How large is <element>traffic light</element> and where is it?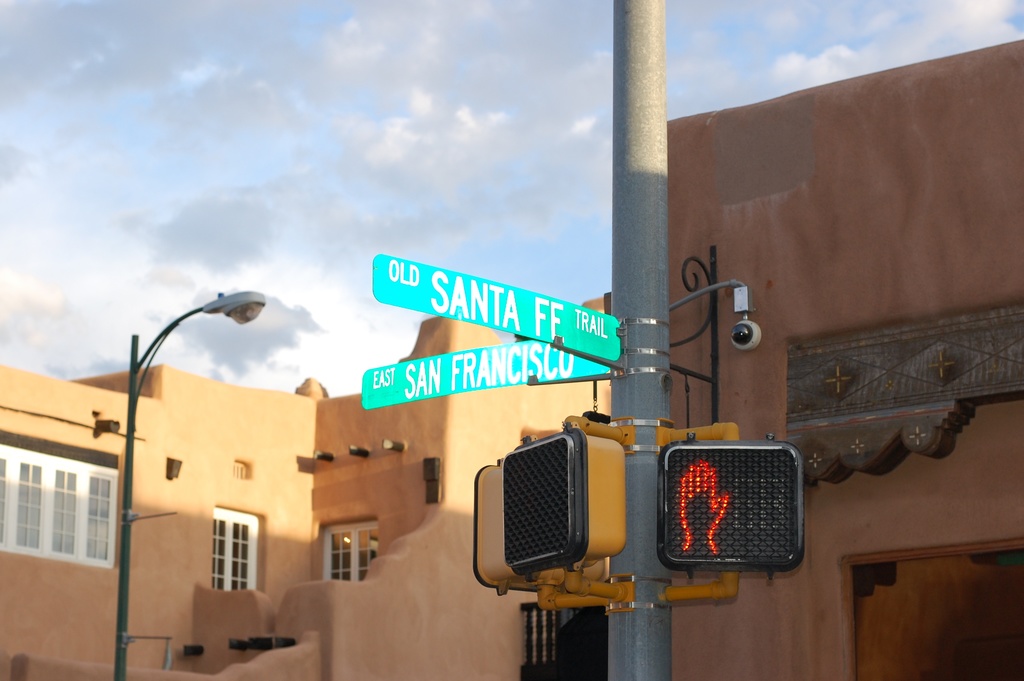
Bounding box: region(504, 425, 625, 573).
